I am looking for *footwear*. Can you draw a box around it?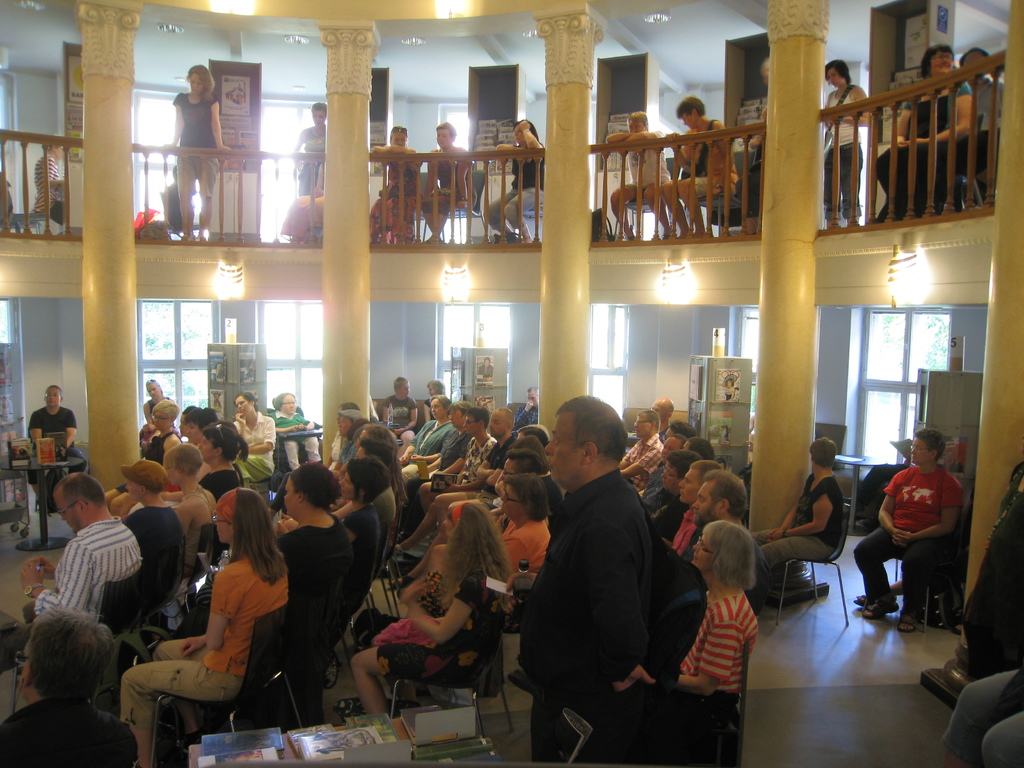
Sure, the bounding box is [x1=861, y1=598, x2=898, y2=616].
